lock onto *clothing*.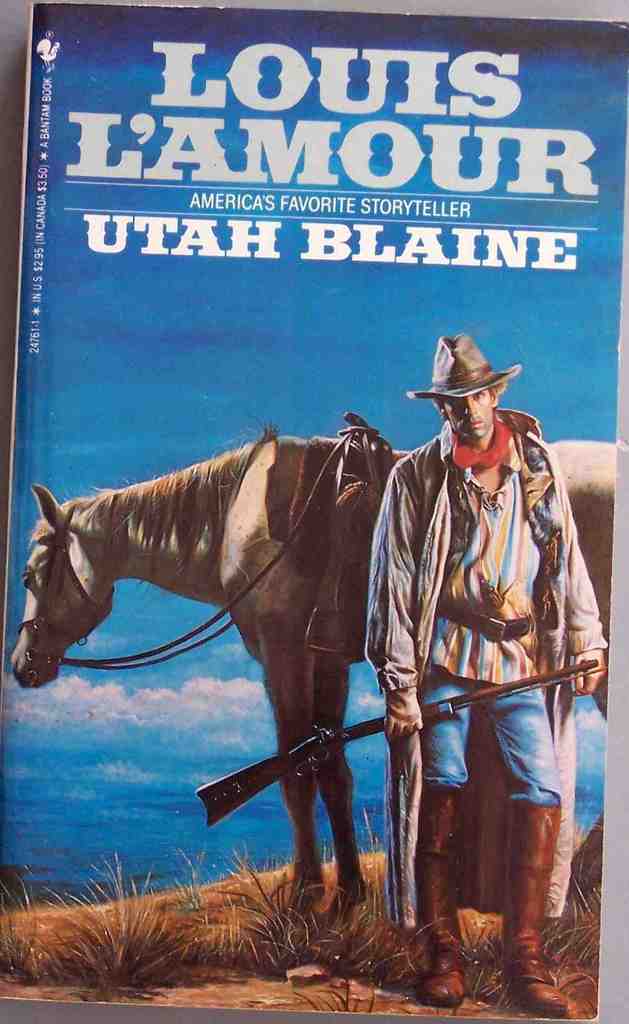
Locked: detection(361, 329, 589, 808).
